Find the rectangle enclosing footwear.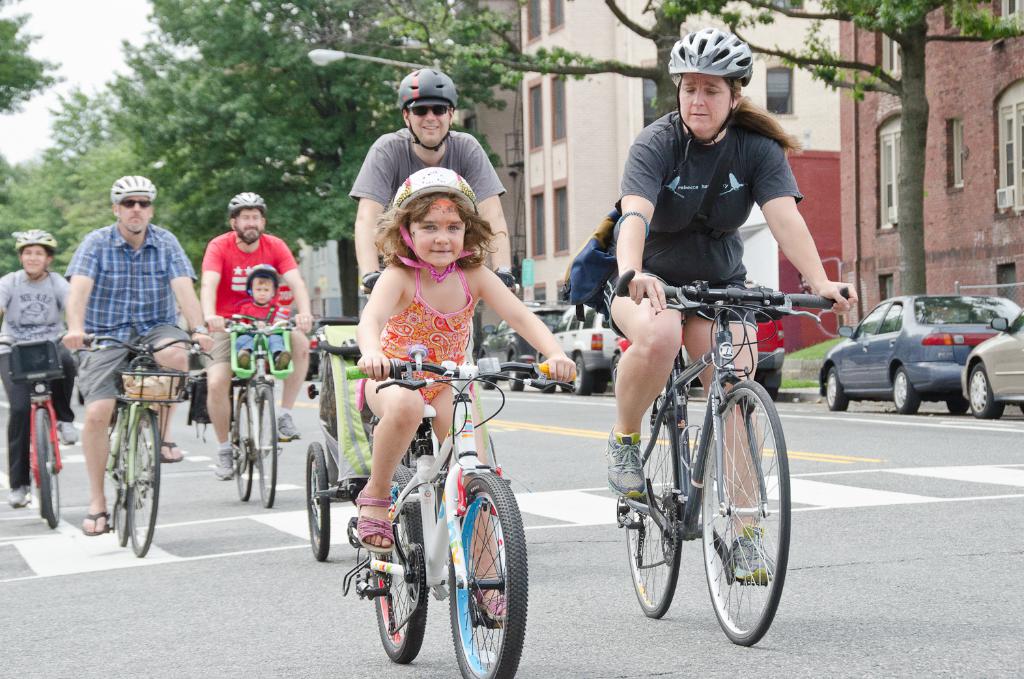
x1=474, y1=586, x2=511, y2=619.
